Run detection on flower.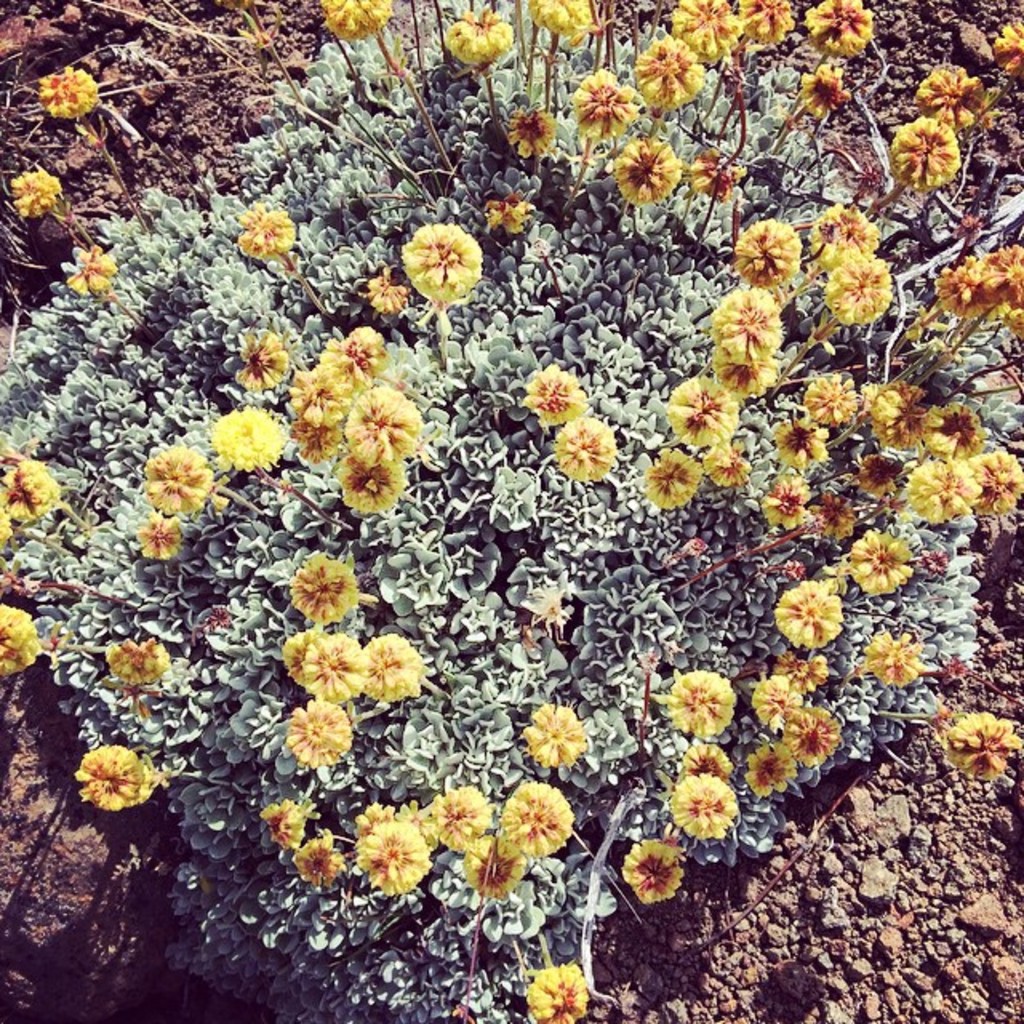
Result: <region>965, 438, 1022, 515</region>.
